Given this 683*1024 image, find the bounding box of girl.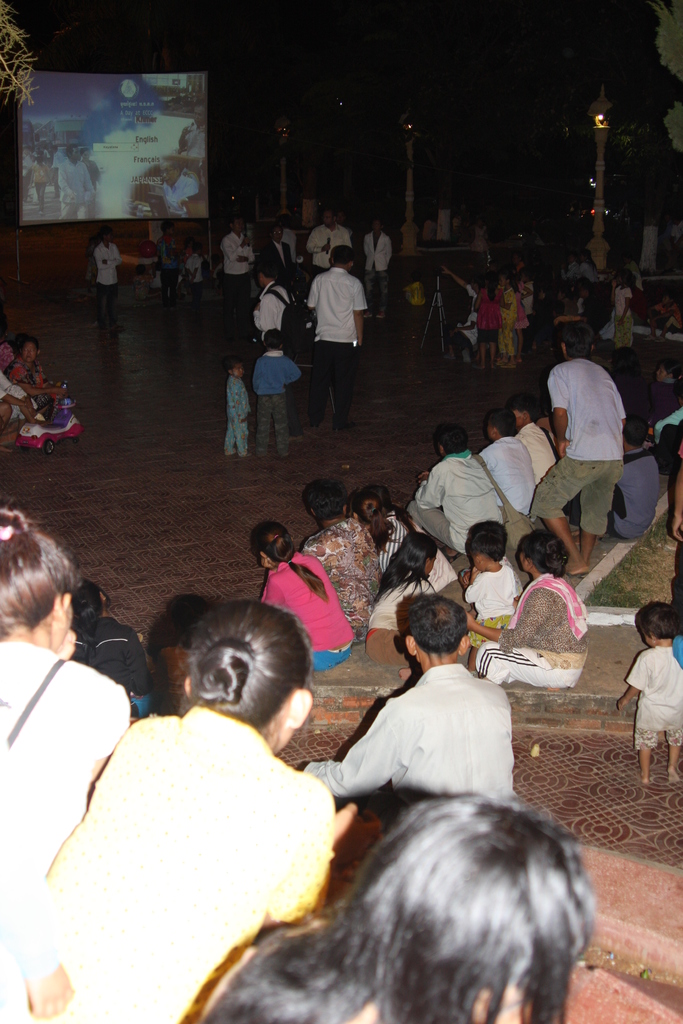
(x1=509, y1=273, x2=534, y2=351).
